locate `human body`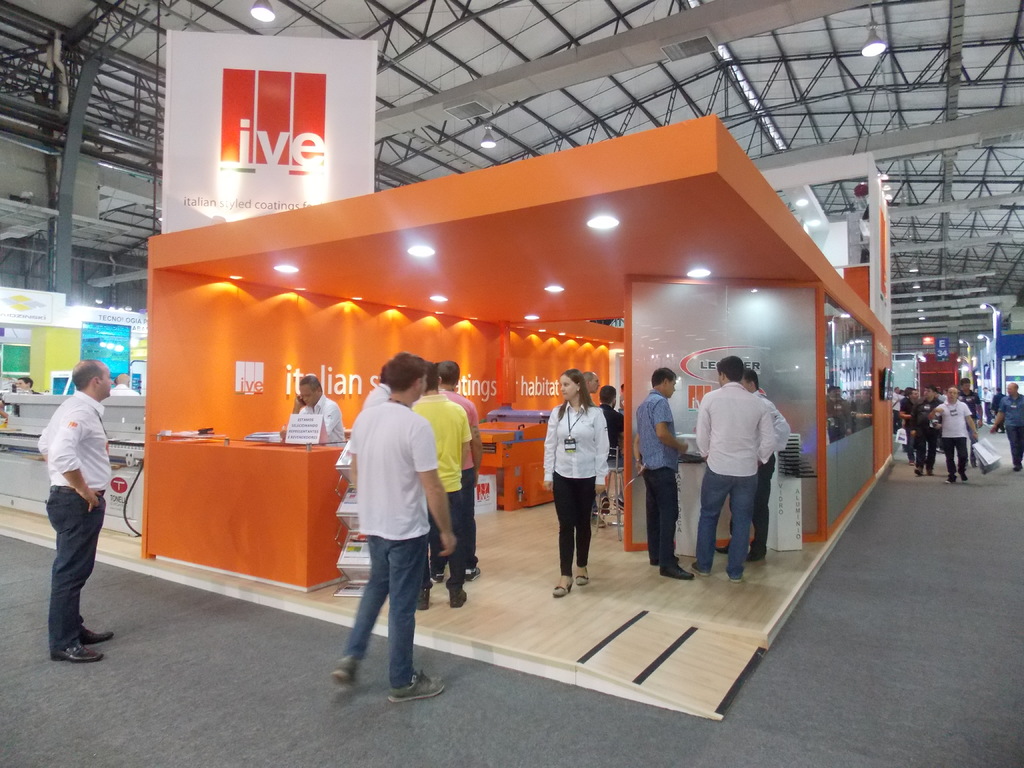
detection(22, 341, 115, 653)
